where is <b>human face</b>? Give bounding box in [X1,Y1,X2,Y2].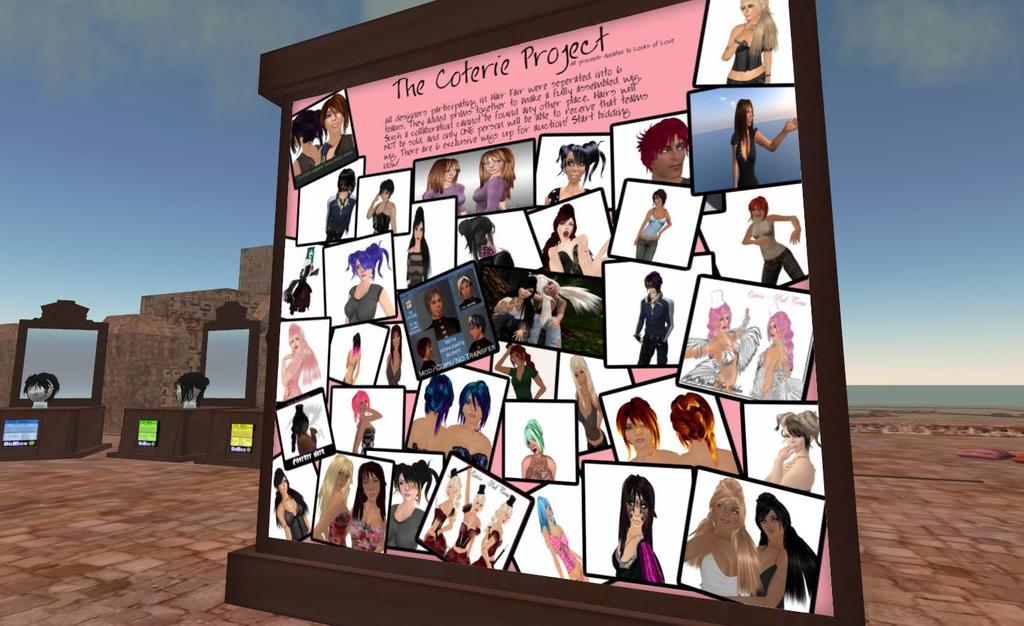
[542,282,556,292].
